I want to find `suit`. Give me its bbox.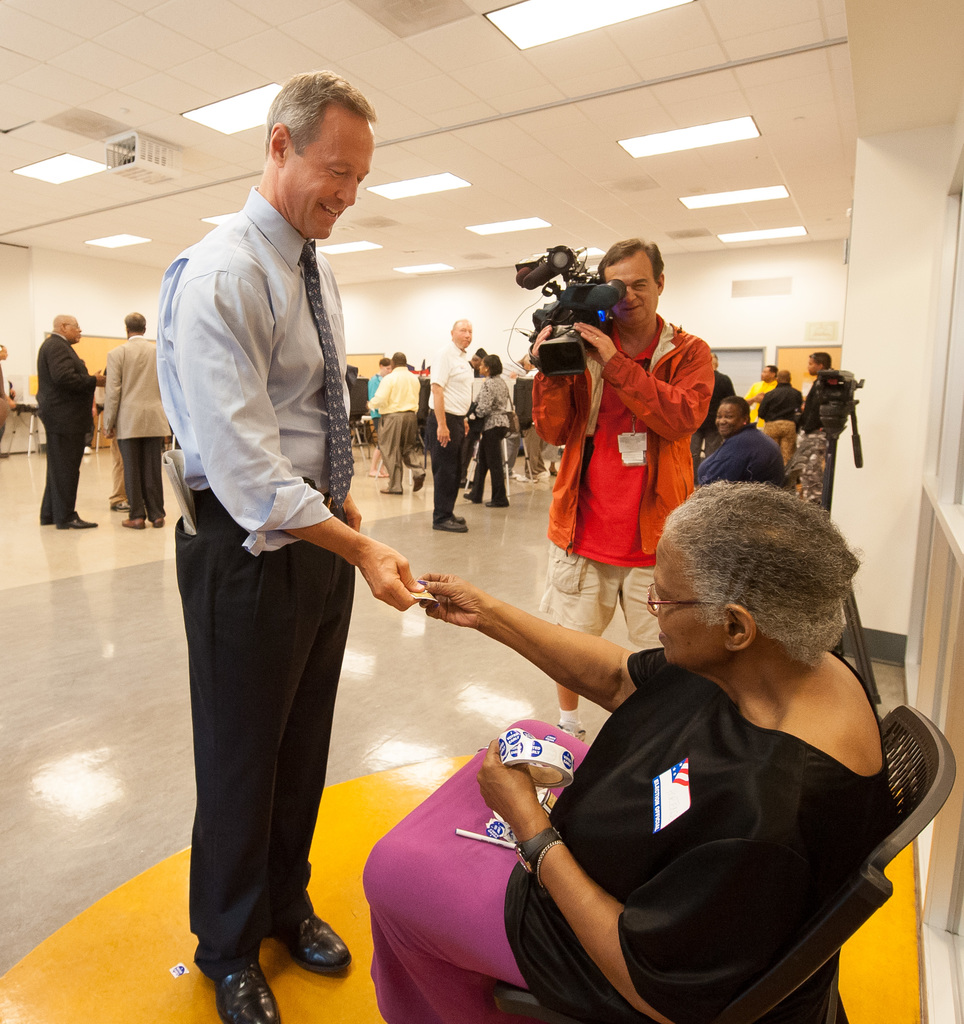
crop(108, 328, 176, 526).
